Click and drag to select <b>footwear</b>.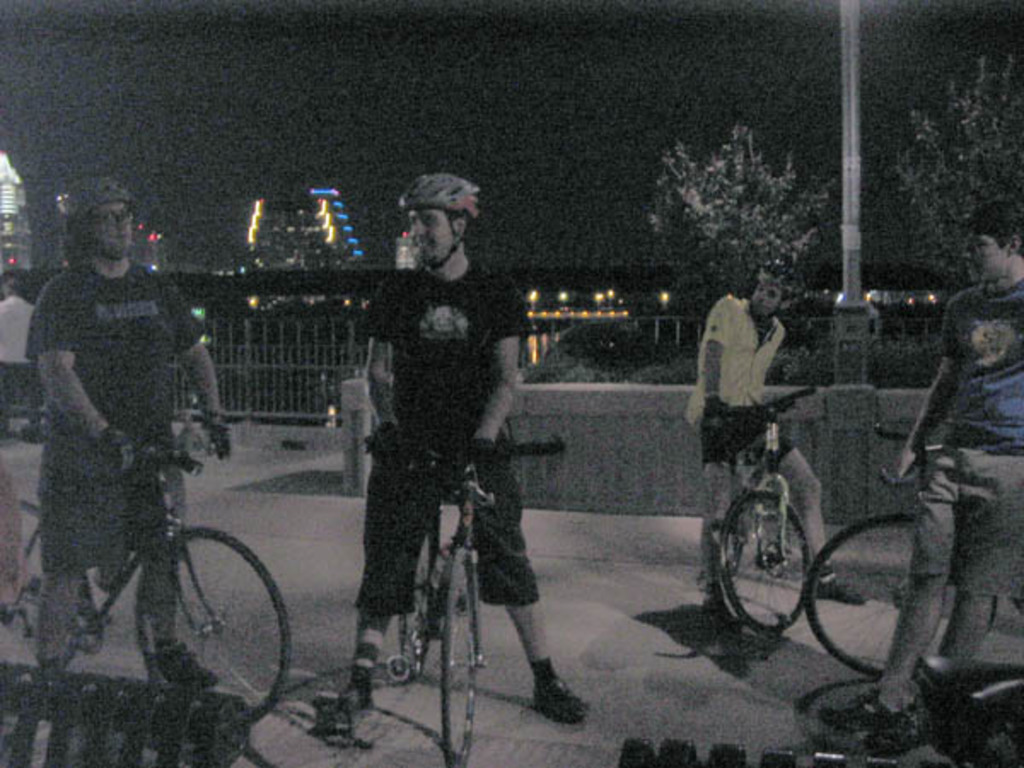
Selection: detection(812, 689, 911, 727).
